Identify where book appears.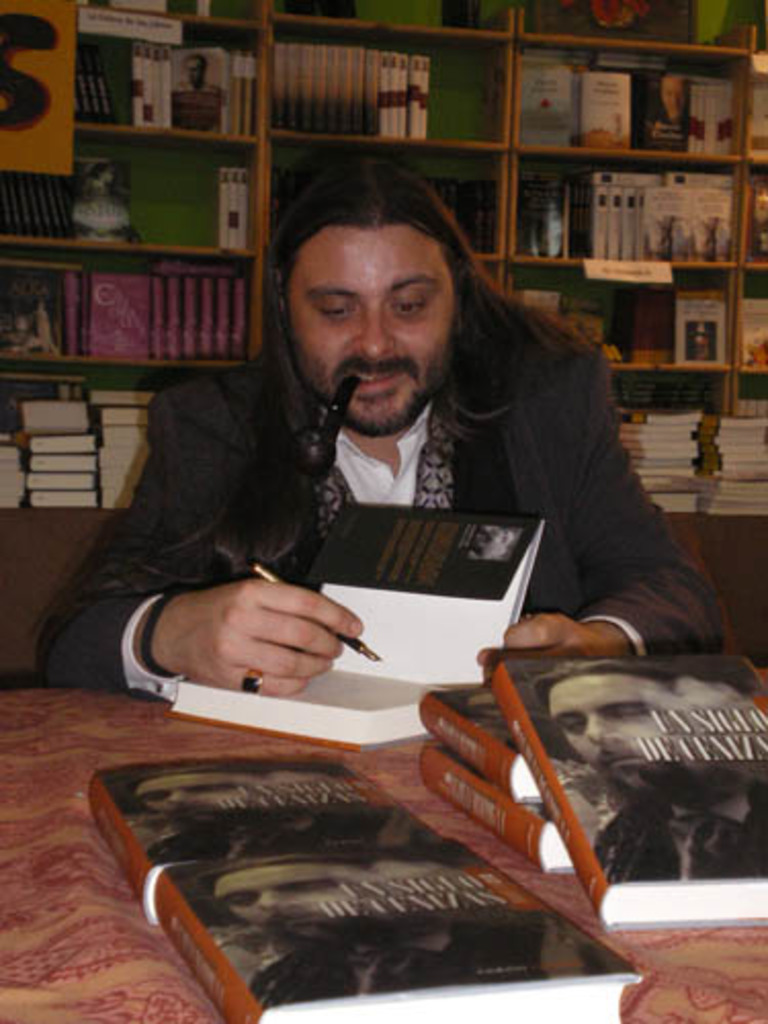
Appears at pyautogui.locateOnScreen(416, 672, 557, 807).
